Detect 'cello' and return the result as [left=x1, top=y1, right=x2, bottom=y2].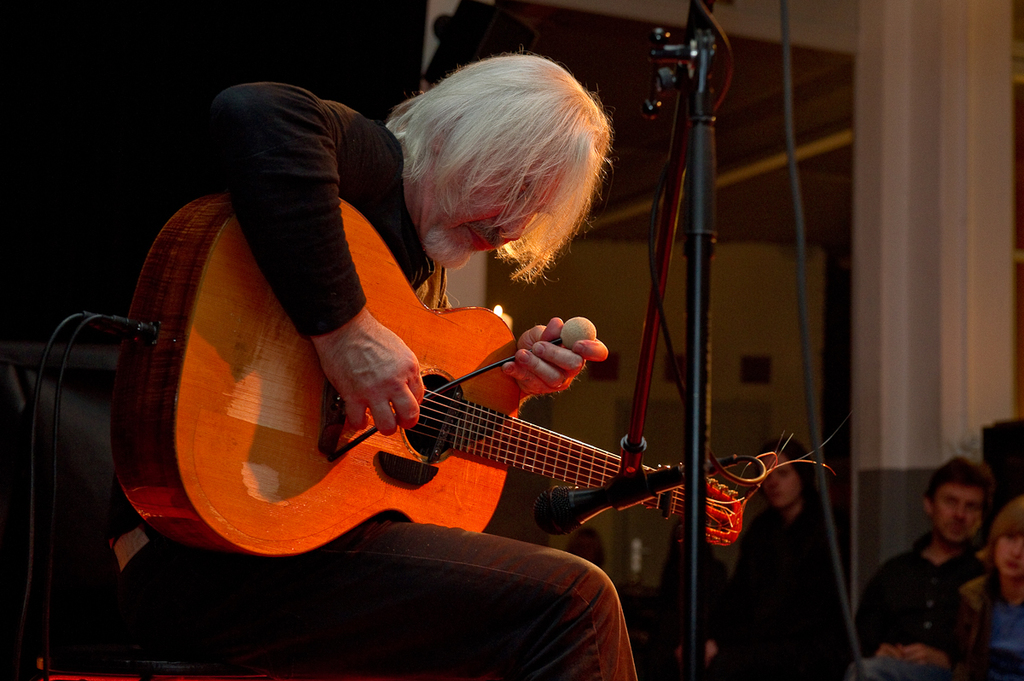
[left=96, top=181, right=794, bottom=562].
